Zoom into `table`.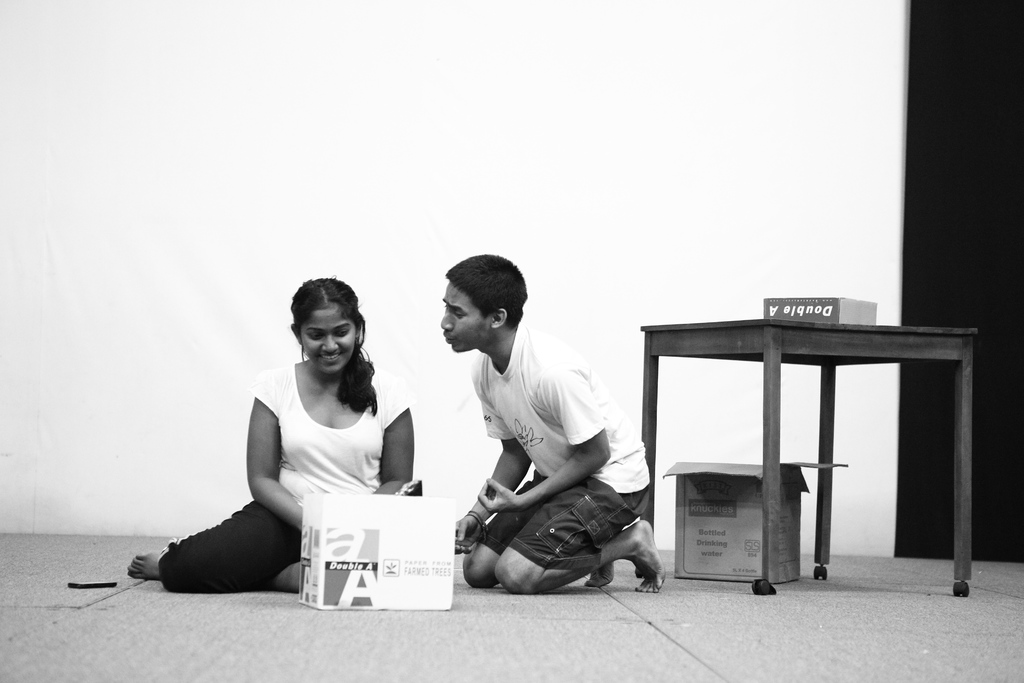
Zoom target: detection(639, 321, 985, 596).
